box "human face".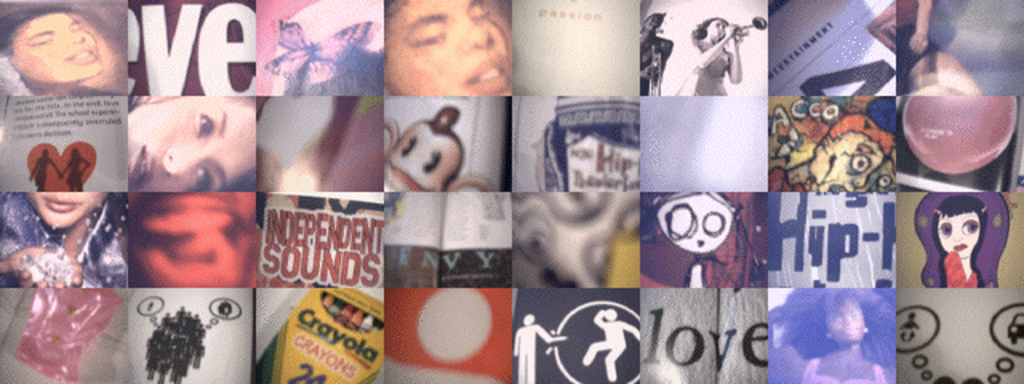
(710,22,725,40).
